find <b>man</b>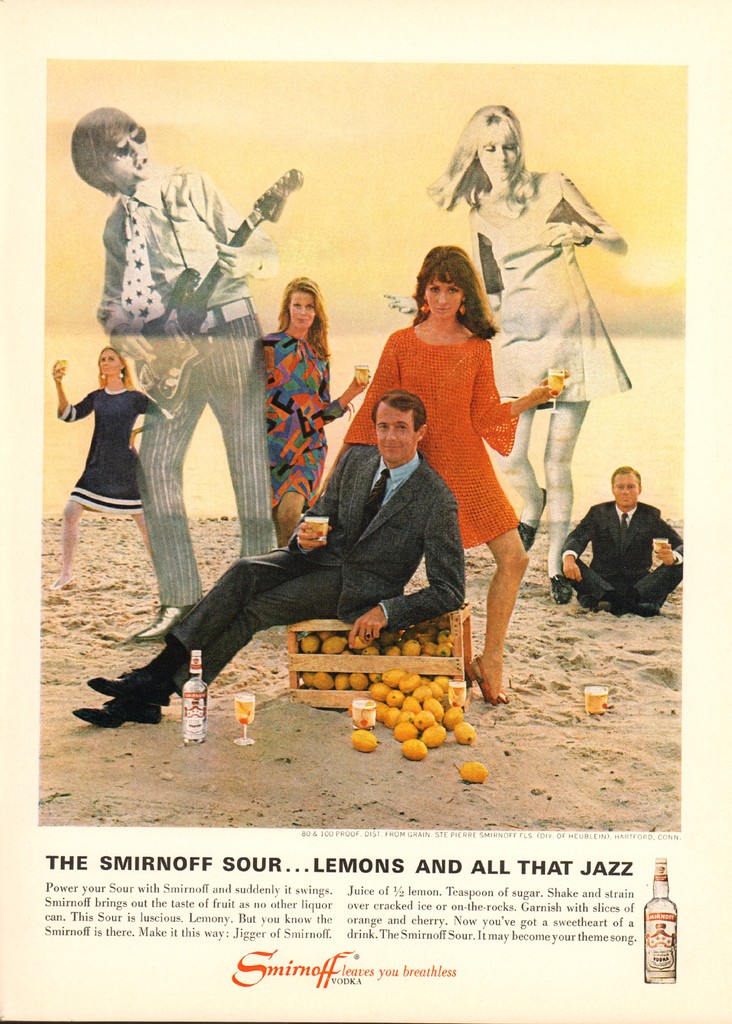
detection(78, 104, 271, 644)
